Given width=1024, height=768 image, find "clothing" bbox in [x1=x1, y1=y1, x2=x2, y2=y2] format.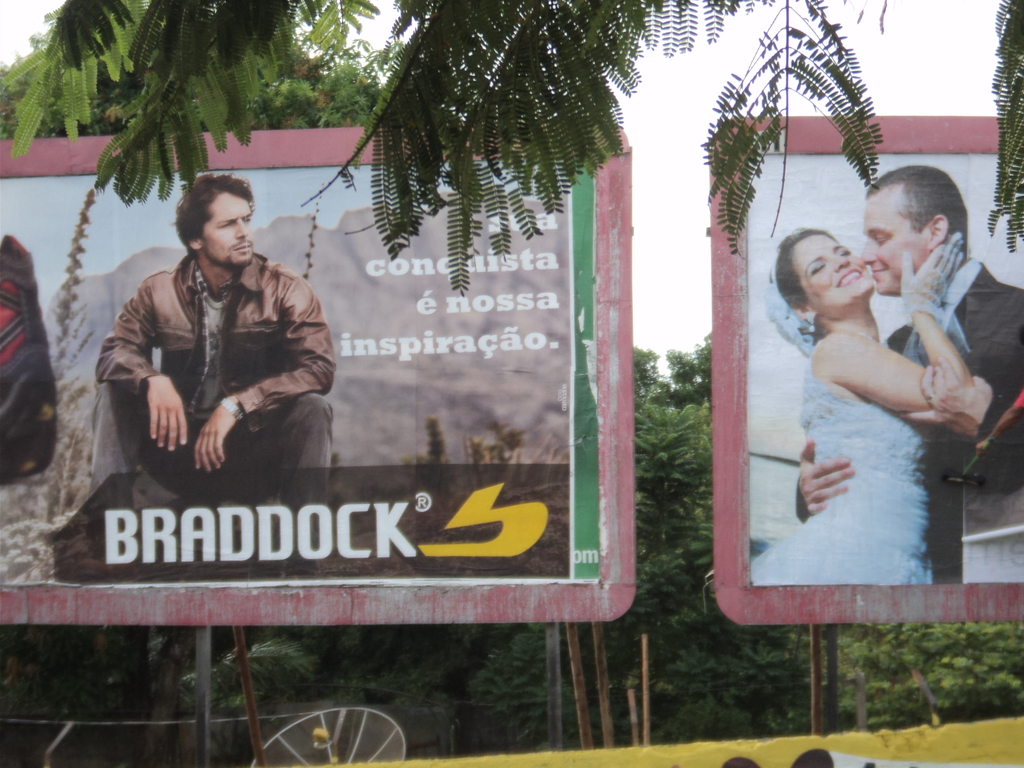
[x1=752, y1=344, x2=931, y2=583].
